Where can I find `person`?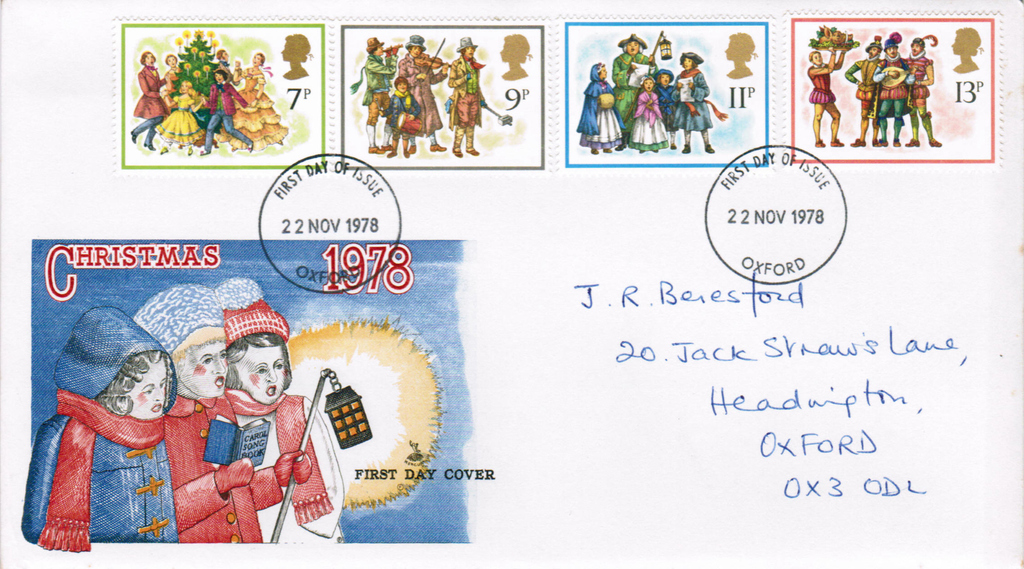
You can find it at 450:34:480:157.
